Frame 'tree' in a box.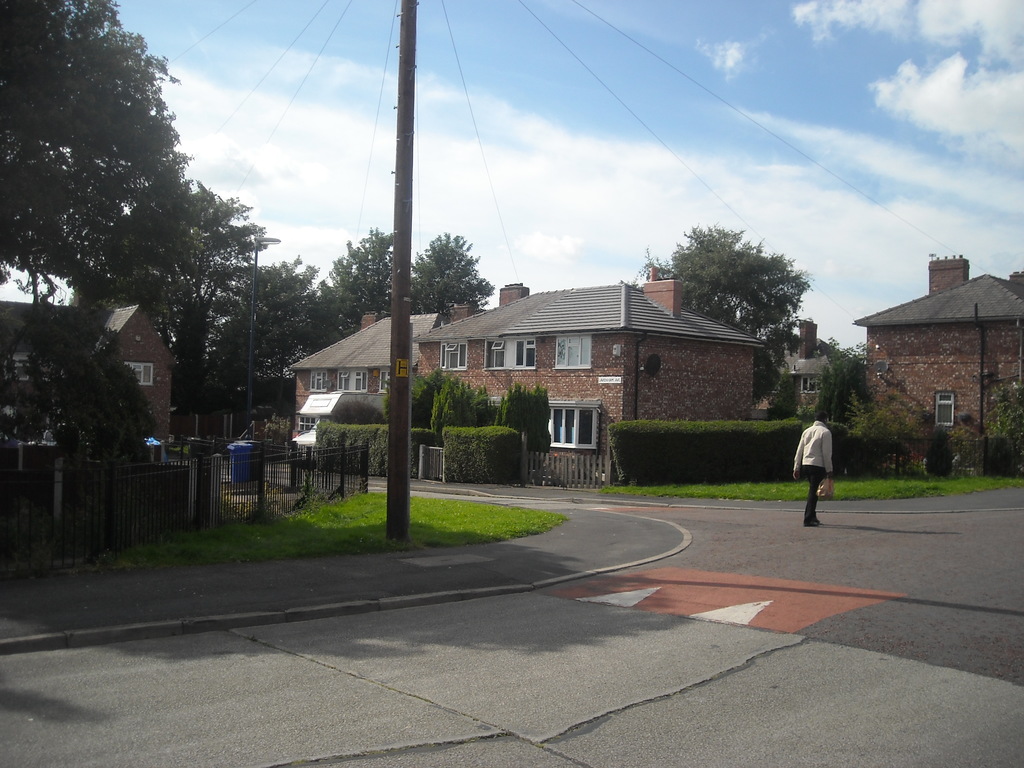
rect(628, 223, 812, 342).
